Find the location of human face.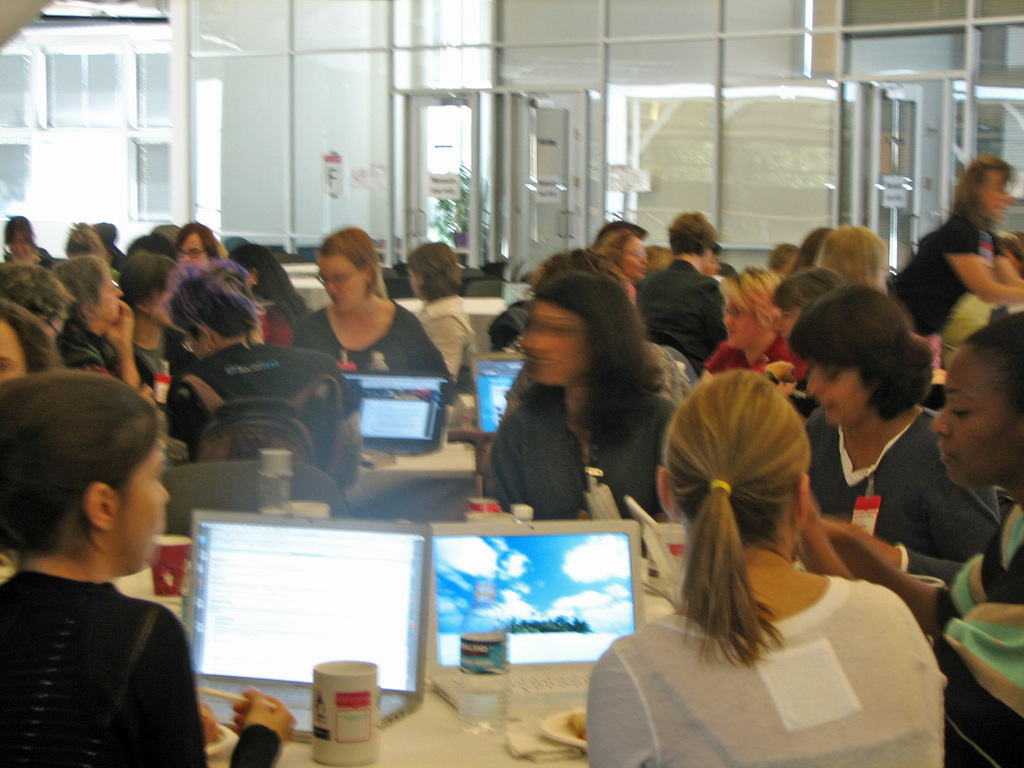
Location: 175 230 205 280.
